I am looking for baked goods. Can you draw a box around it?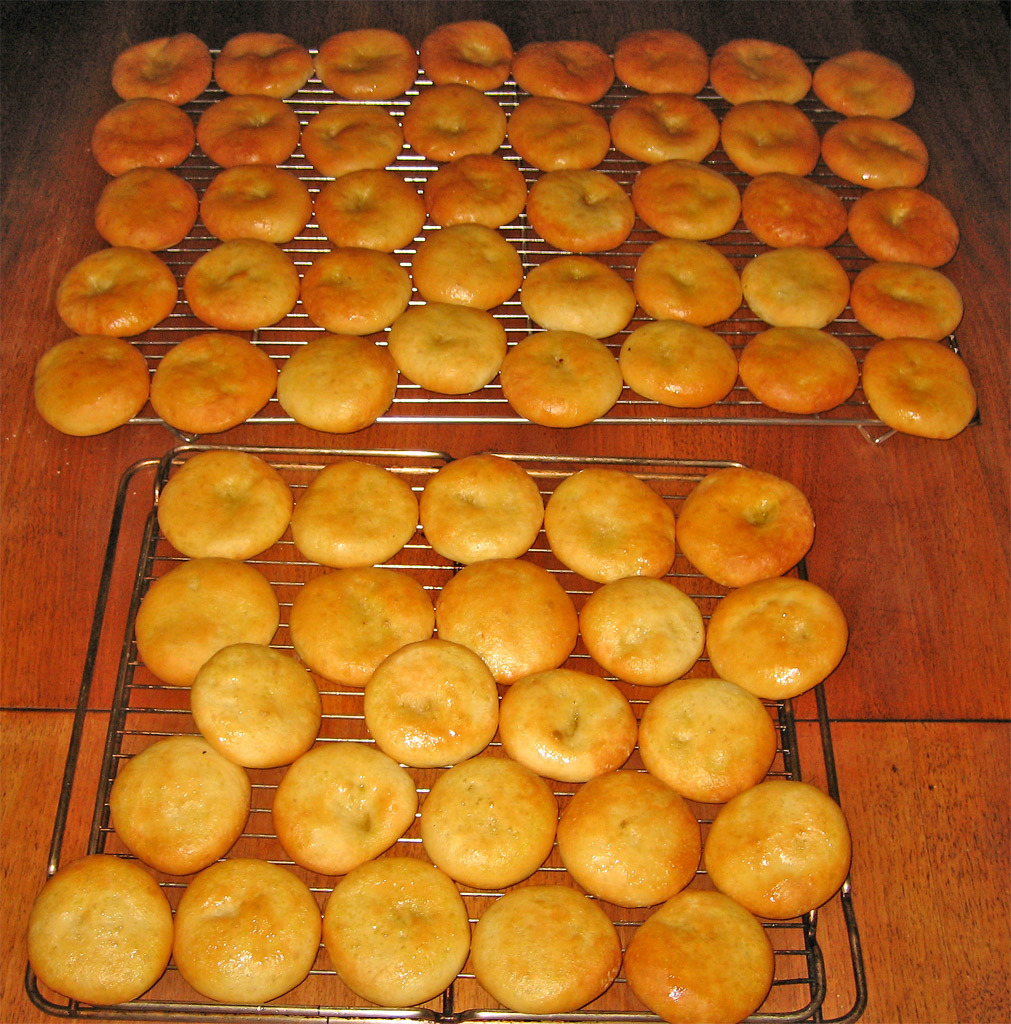
Sure, the bounding box is left=54, top=242, right=177, bottom=334.
